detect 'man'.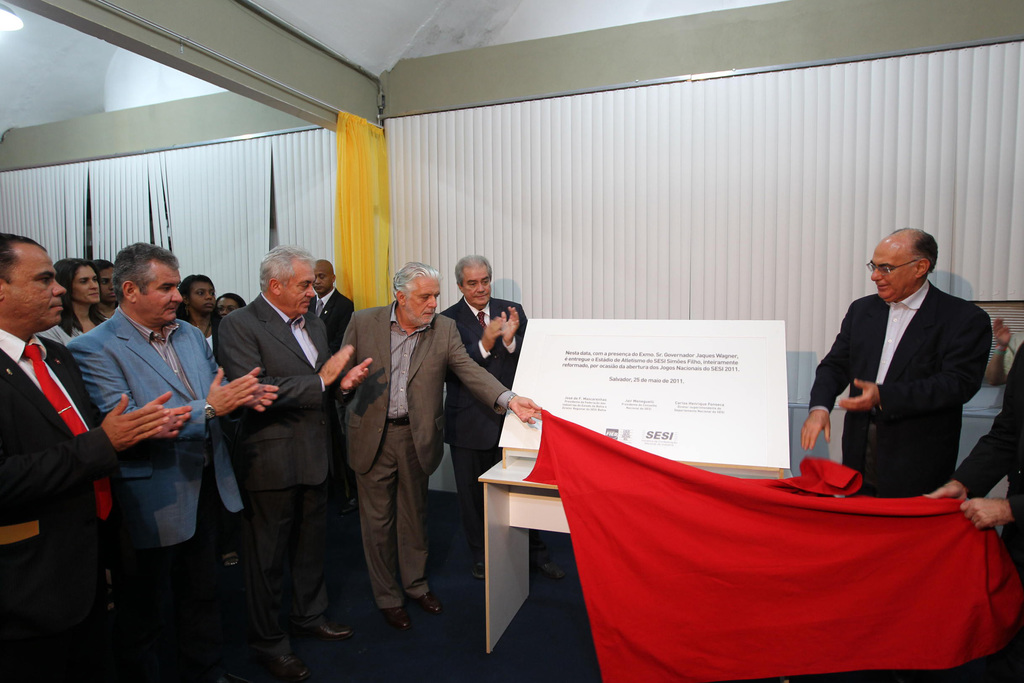
Detected at select_region(0, 238, 193, 682).
